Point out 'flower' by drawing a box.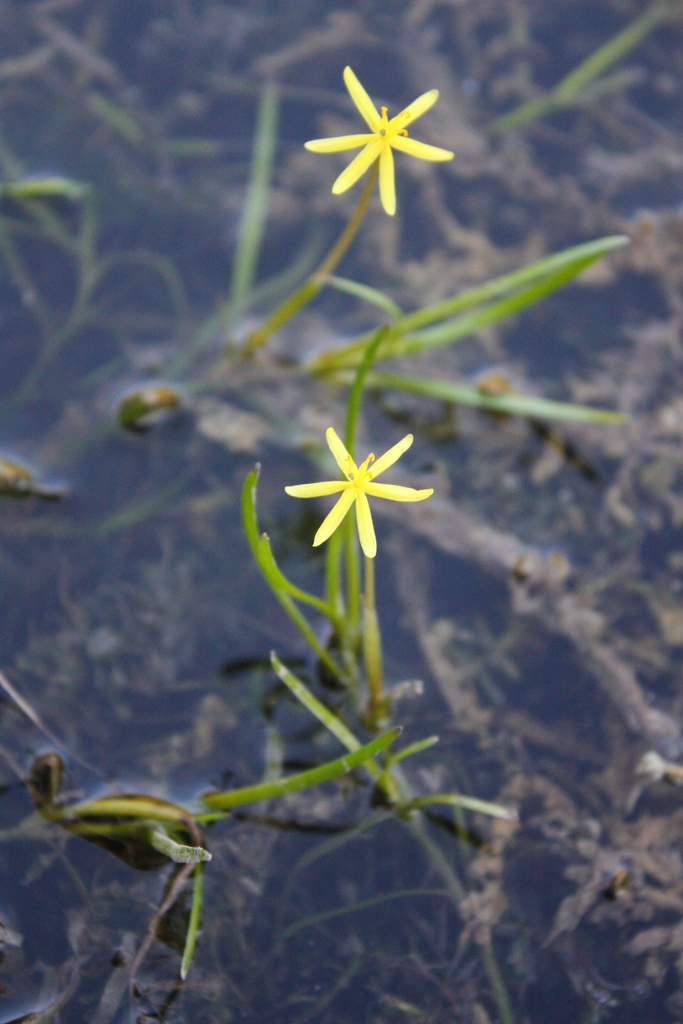
x1=287 y1=424 x2=432 y2=542.
